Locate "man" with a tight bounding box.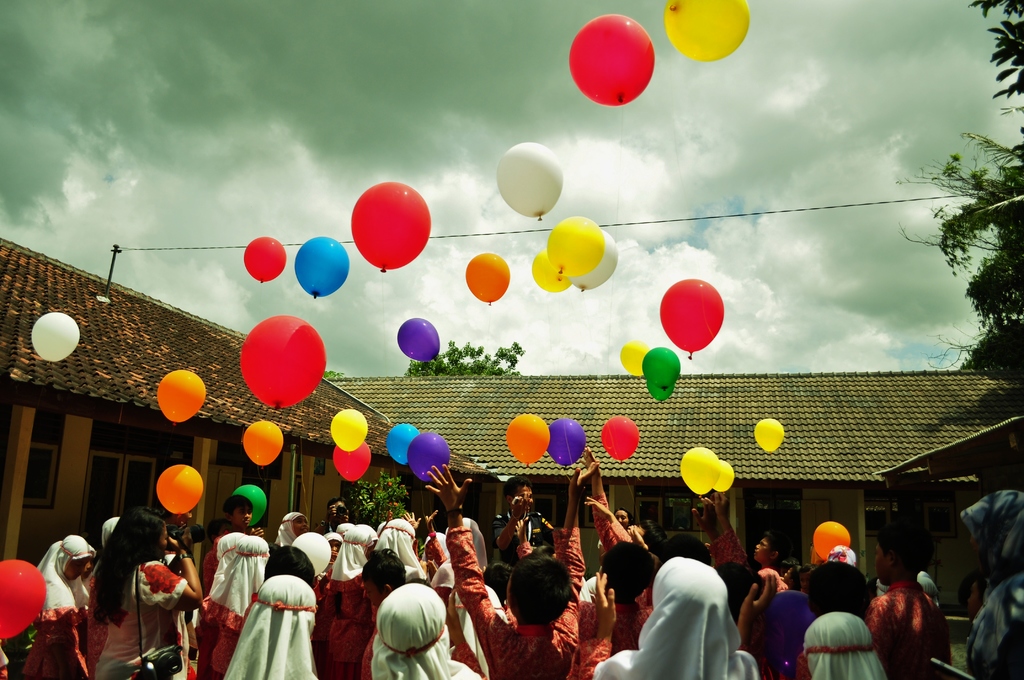
bbox=(496, 475, 554, 567).
